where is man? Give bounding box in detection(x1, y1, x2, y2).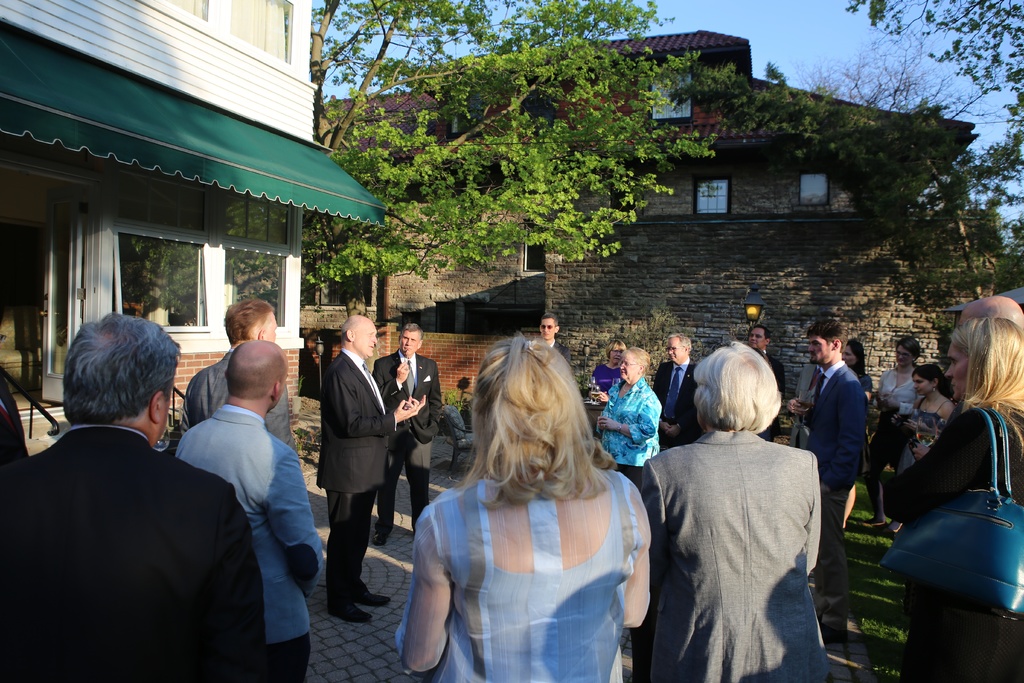
detection(307, 311, 422, 614).
